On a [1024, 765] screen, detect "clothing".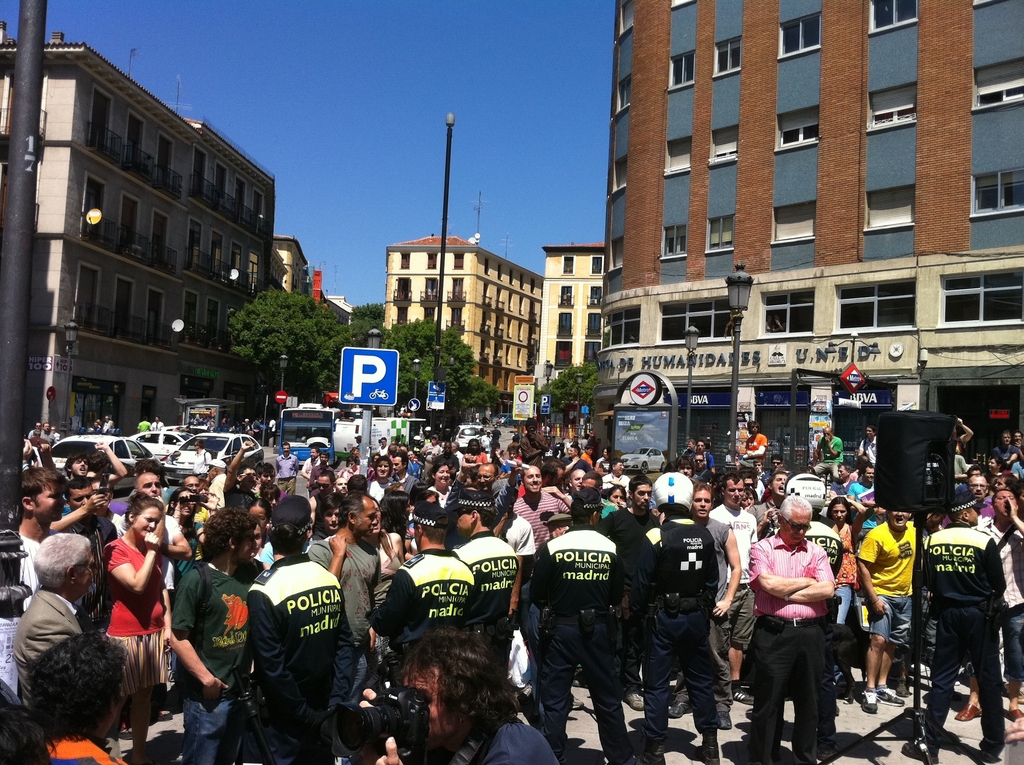
bbox=(920, 524, 1006, 743).
